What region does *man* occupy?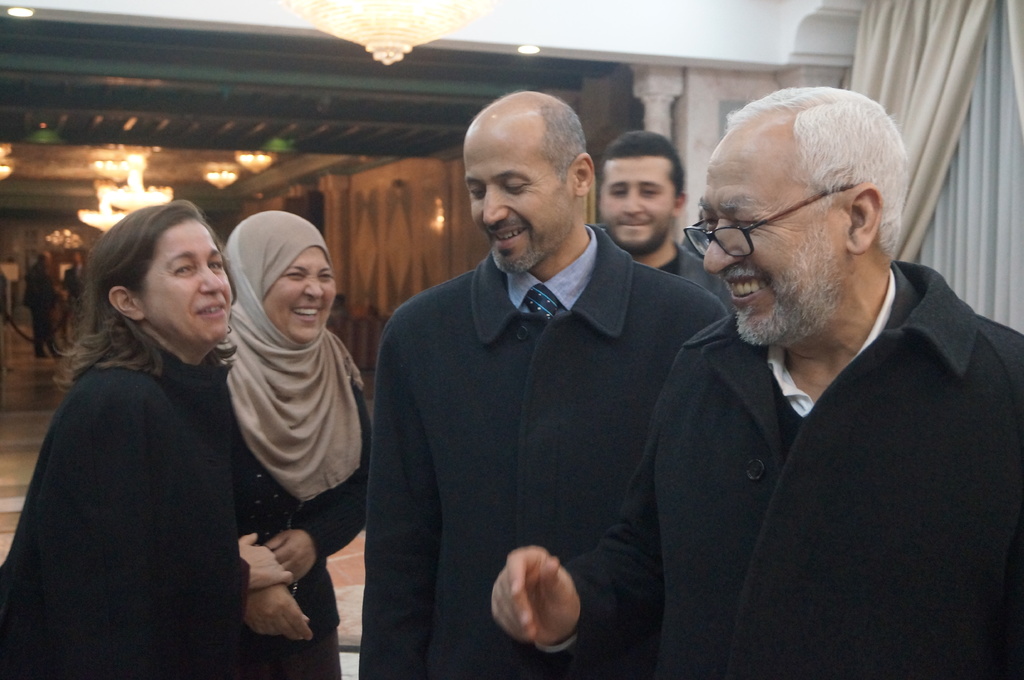
box(360, 87, 734, 676).
